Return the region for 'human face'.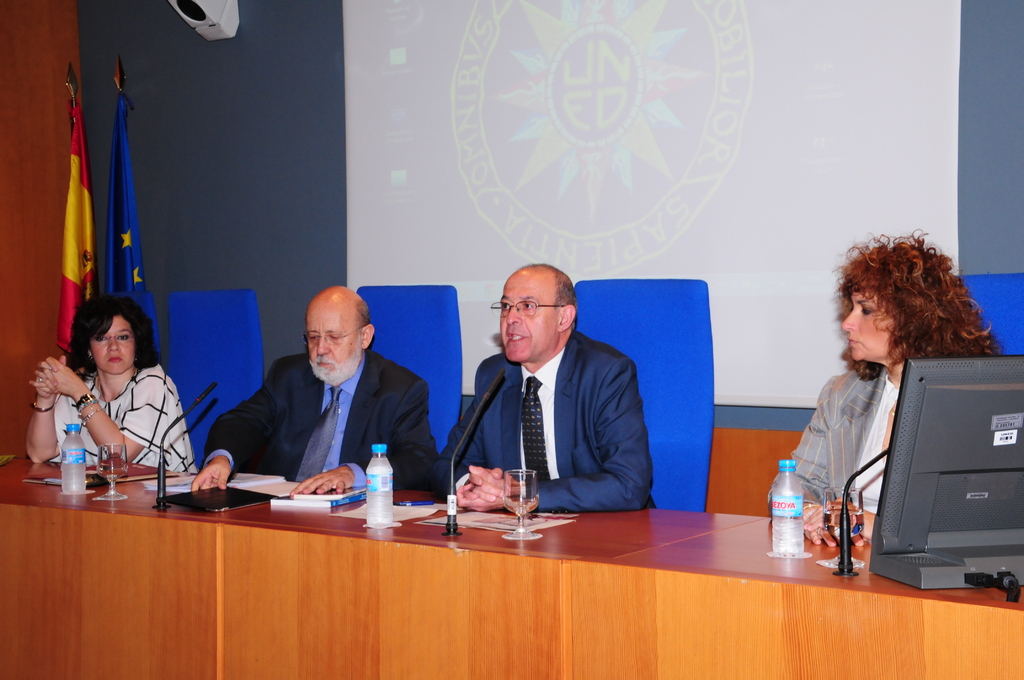
bbox=[840, 290, 893, 362].
